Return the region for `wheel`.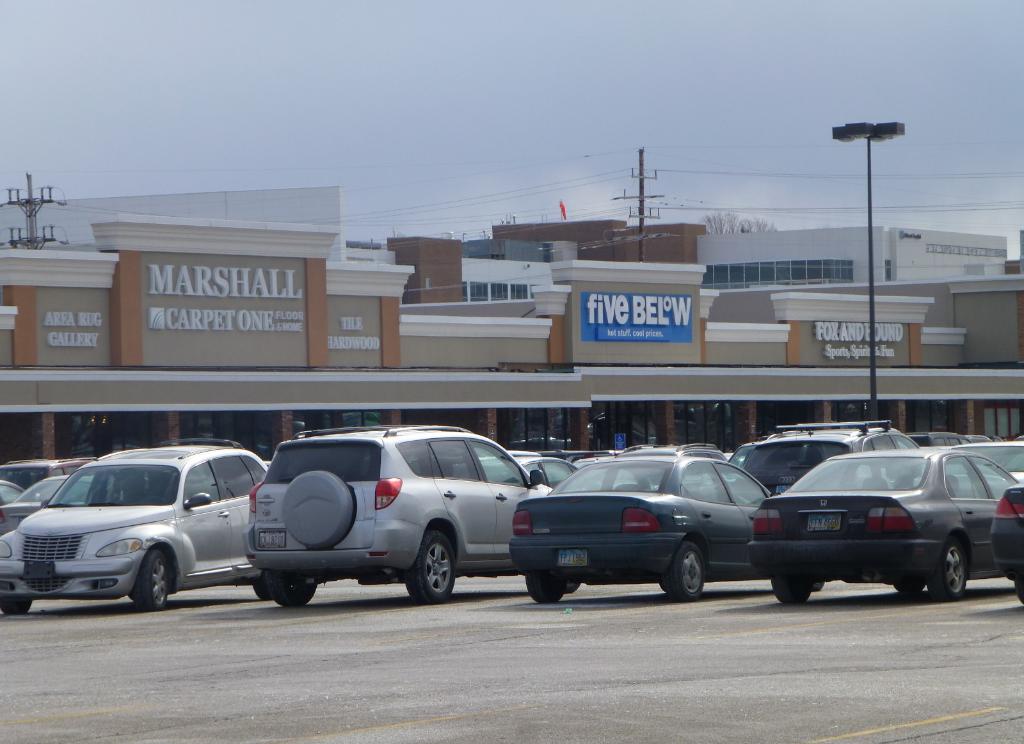
{"x1": 929, "y1": 537, "x2": 967, "y2": 601}.
